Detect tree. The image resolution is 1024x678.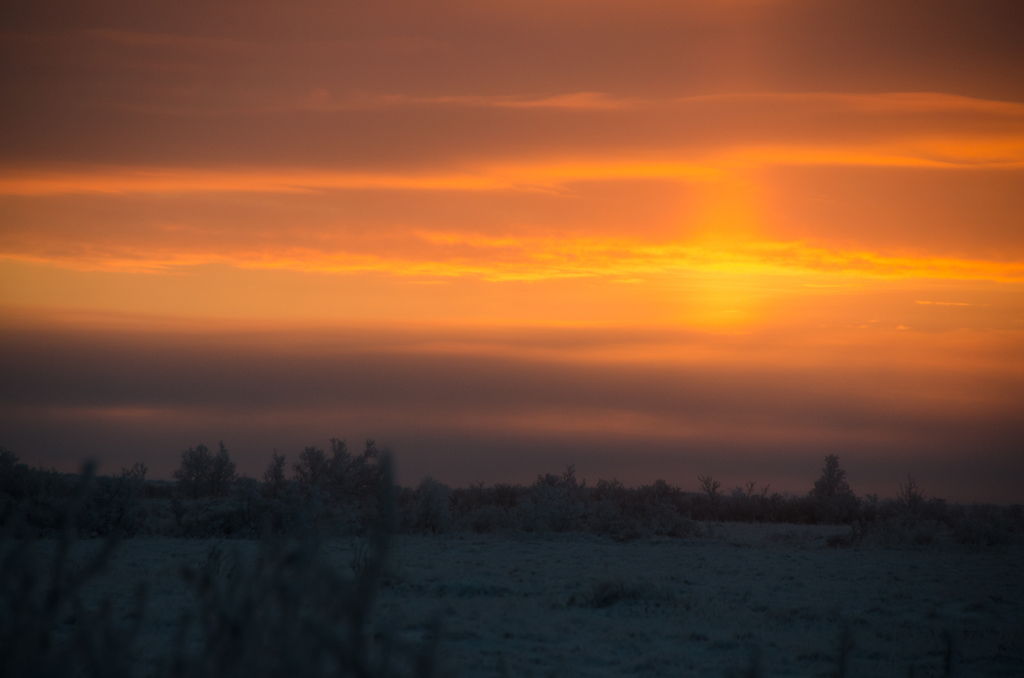
(left=178, top=438, right=236, bottom=497).
